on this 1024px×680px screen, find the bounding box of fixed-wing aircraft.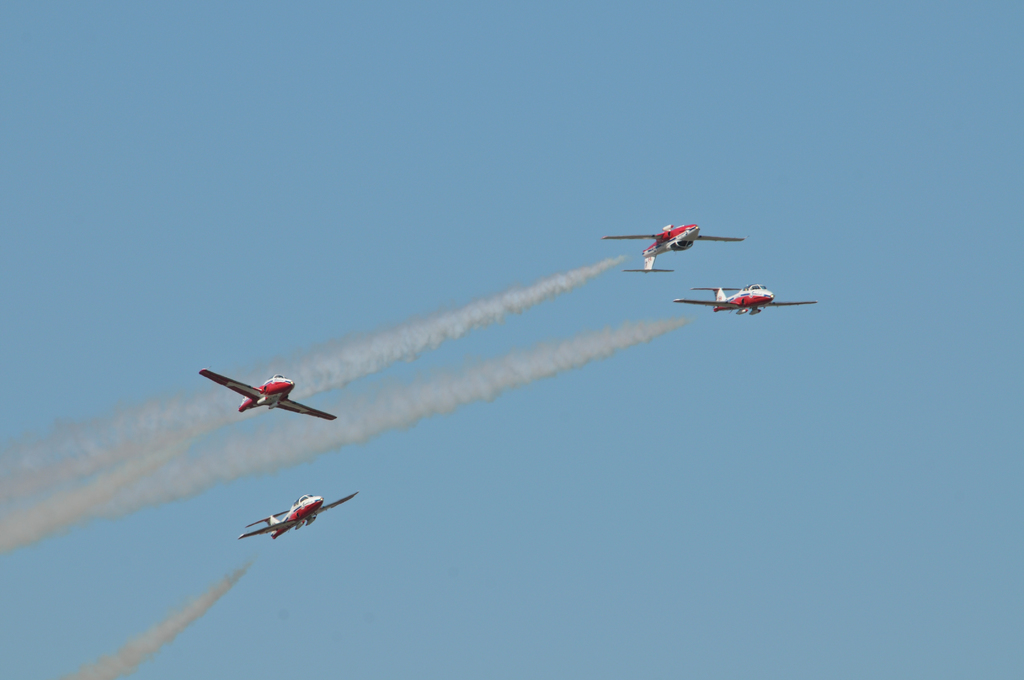
Bounding box: select_region(240, 493, 359, 537).
